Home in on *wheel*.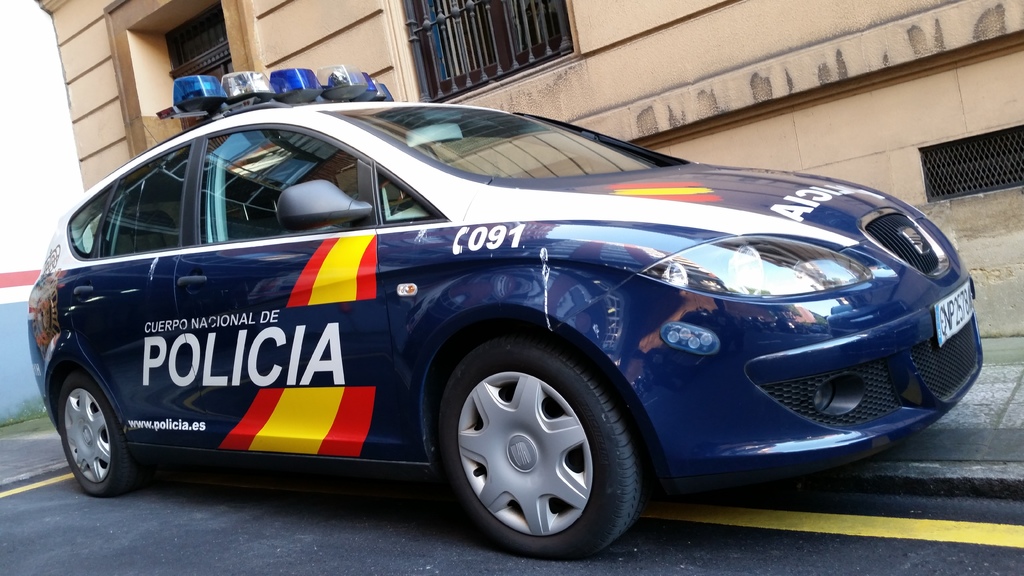
Homed in at box=[56, 372, 152, 492].
